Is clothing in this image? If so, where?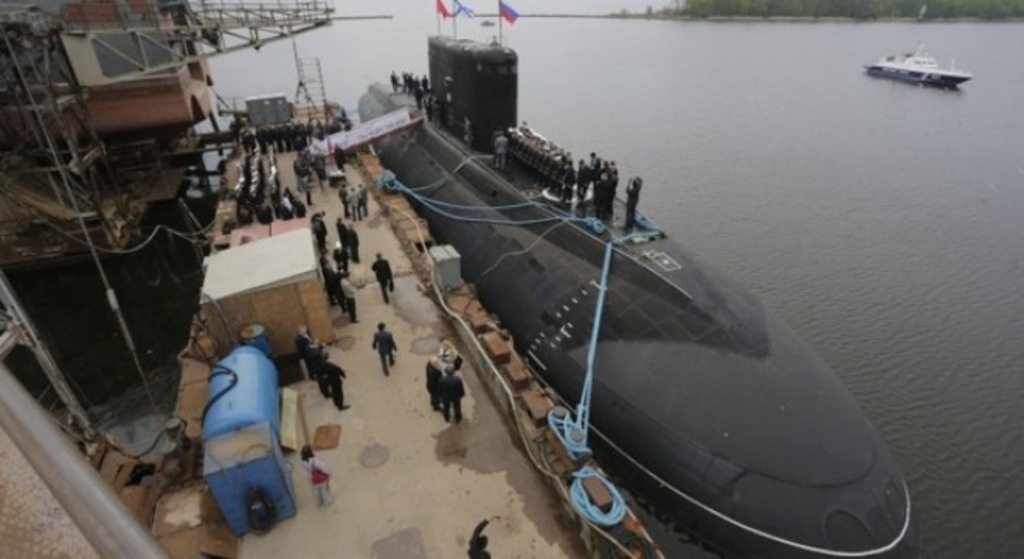
Yes, at {"left": 332, "top": 222, "right": 351, "bottom": 261}.
